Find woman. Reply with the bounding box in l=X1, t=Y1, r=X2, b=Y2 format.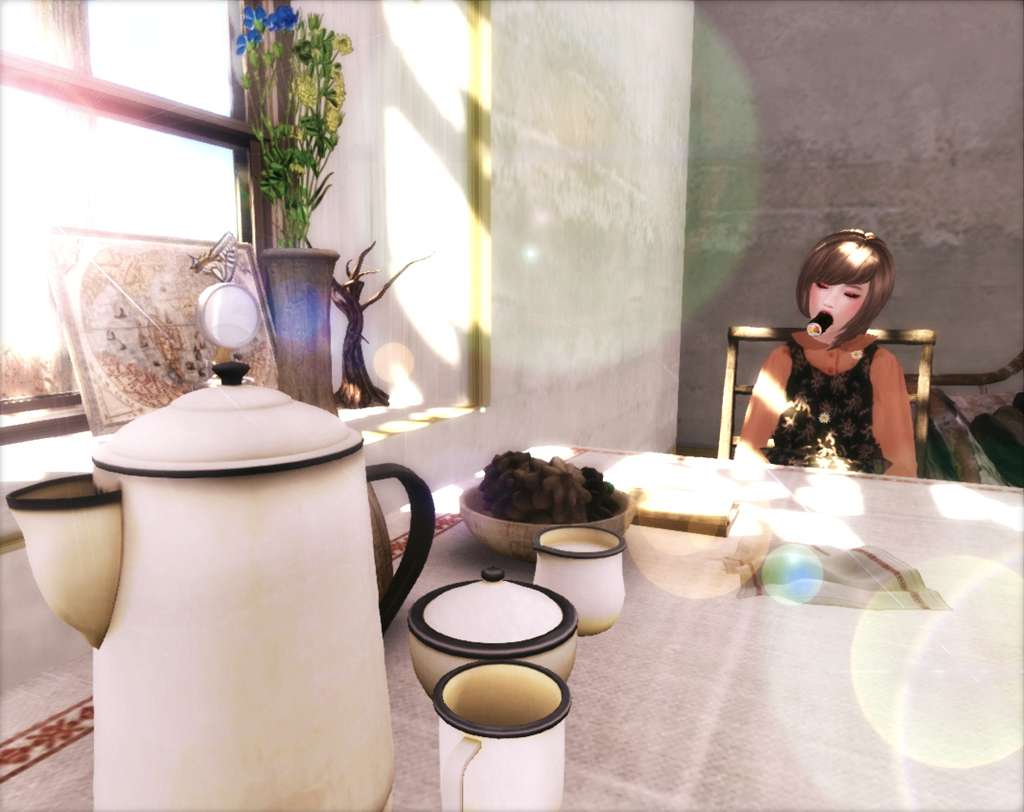
l=731, t=225, r=932, b=482.
